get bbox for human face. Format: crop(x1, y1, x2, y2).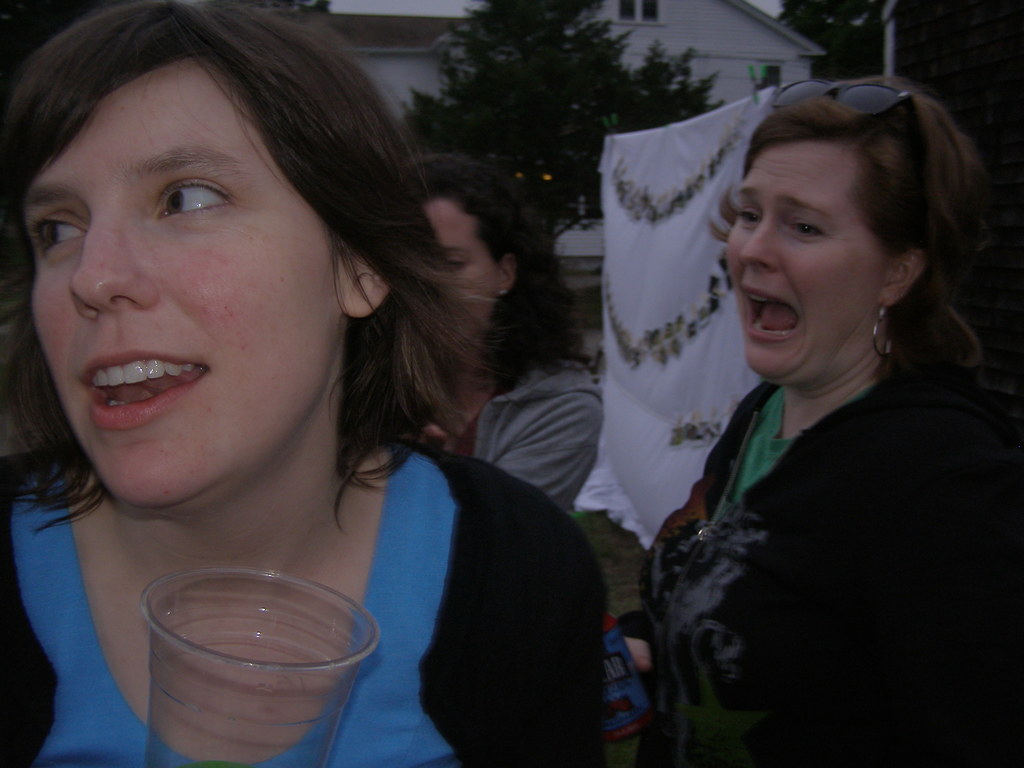
crop(726, 136, 889, 378).
